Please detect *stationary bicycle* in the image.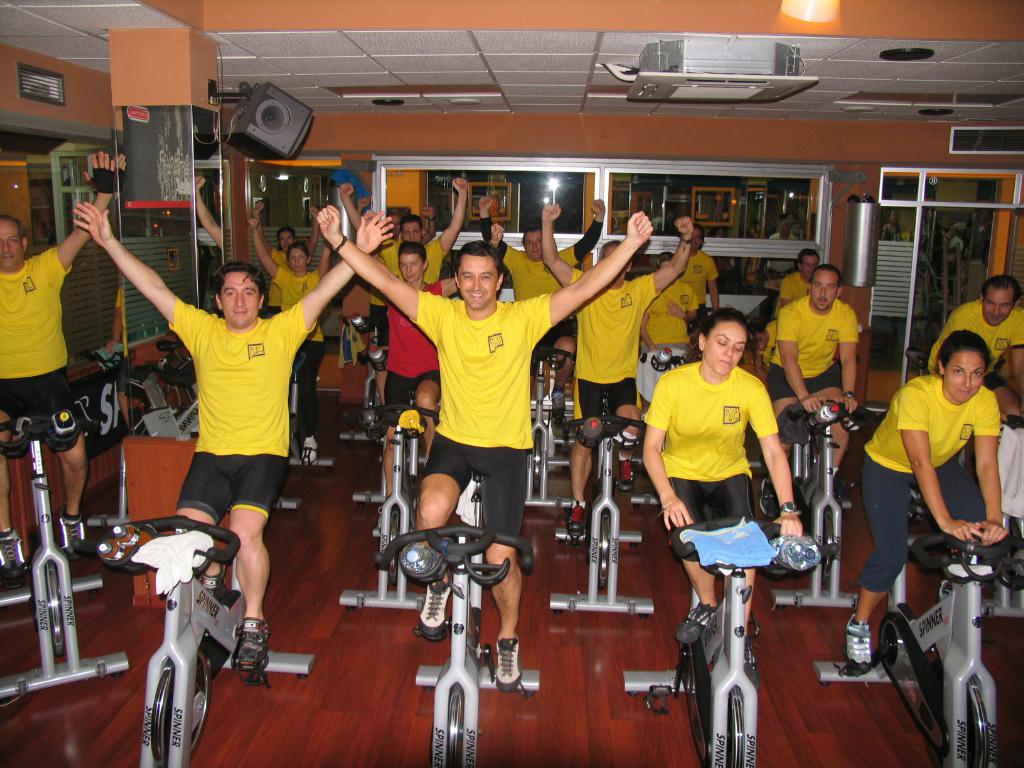
region(545, 385, 653, 622).
